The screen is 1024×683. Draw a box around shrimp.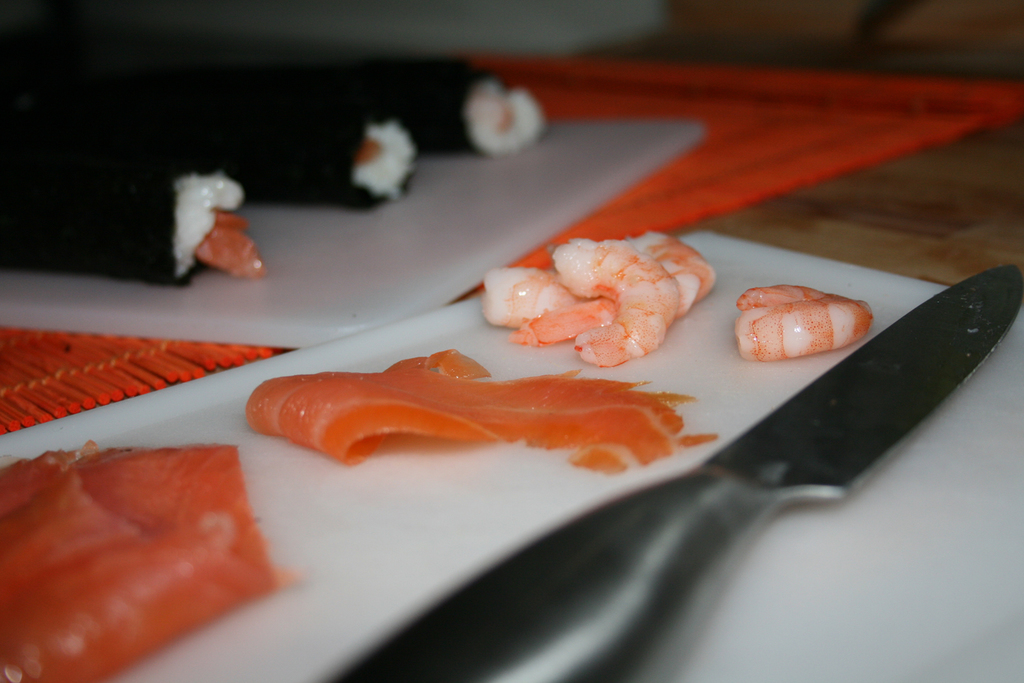
(left=736, top=281, right=873, bottom=361).
